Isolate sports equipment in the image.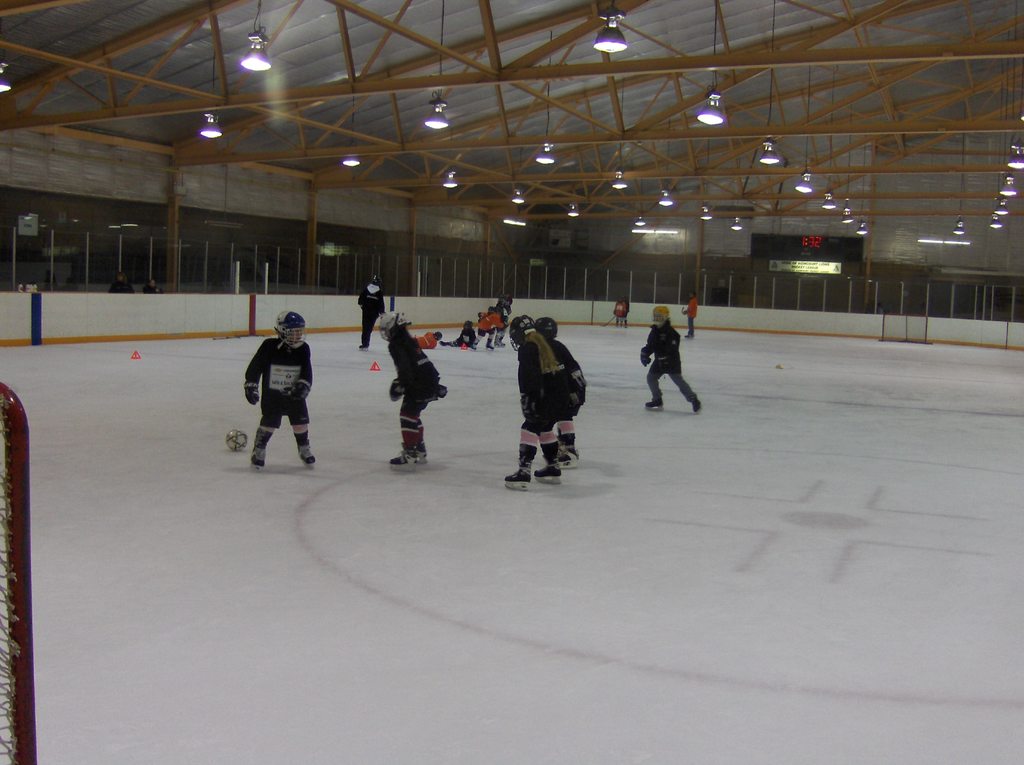
Isolated region: 692/400/701/412.
